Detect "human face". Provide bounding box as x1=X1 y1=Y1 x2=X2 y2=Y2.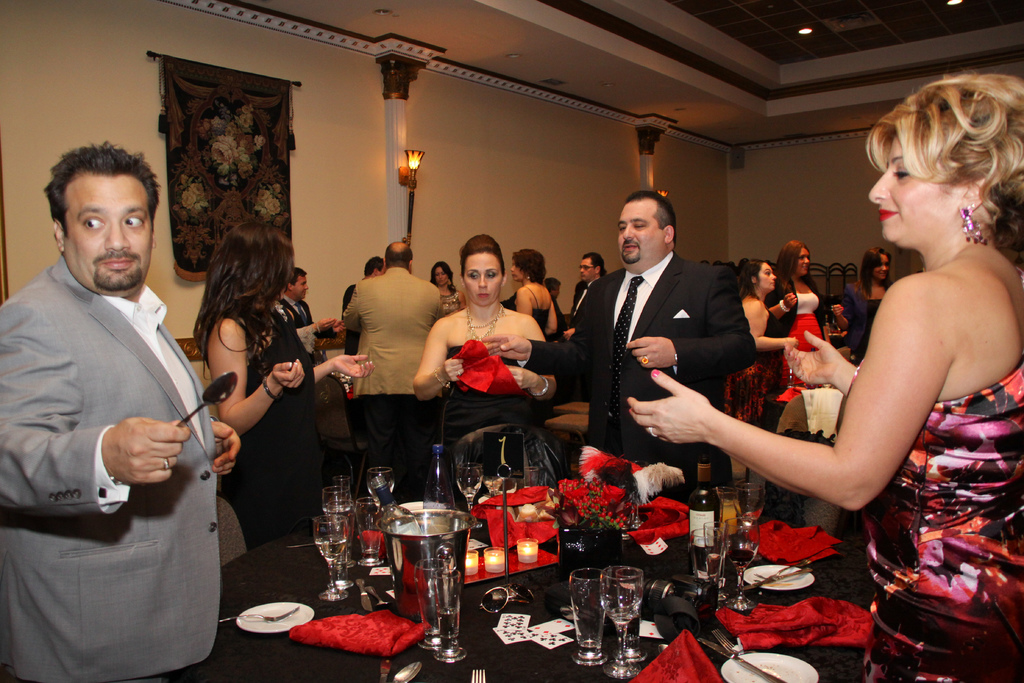
x1=867 y1=136 x2=954 y2=249.
